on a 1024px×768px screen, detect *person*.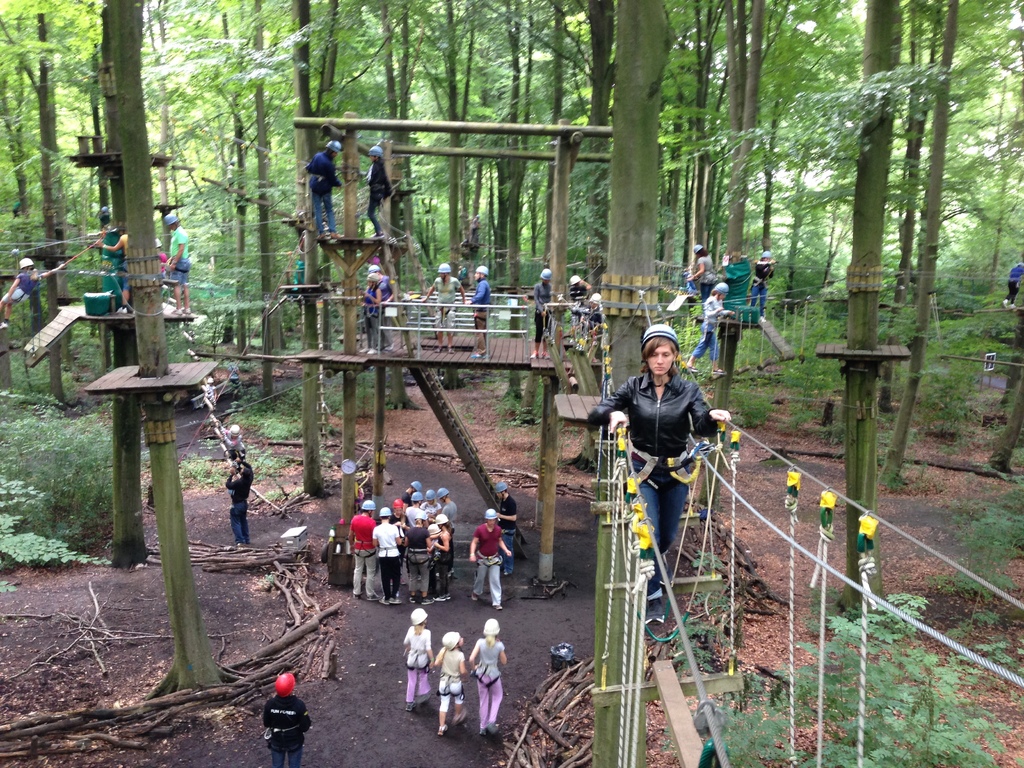
<box>699,244,723,290</box>.
